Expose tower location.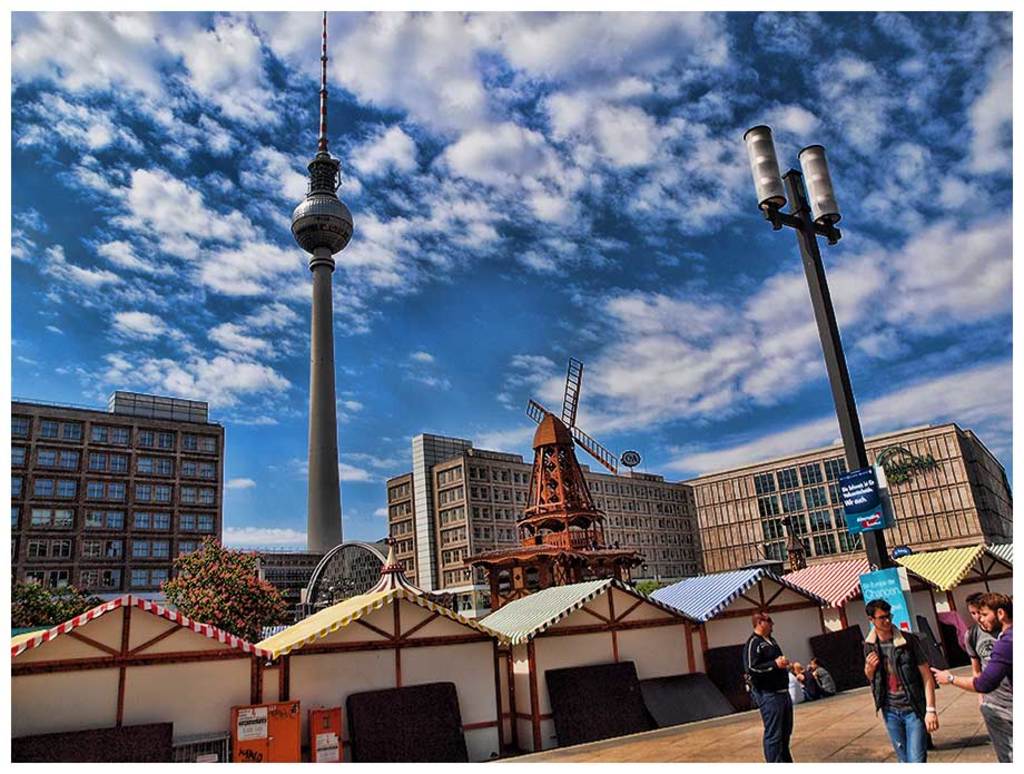
Exposed at region(265, 77, 377, 560).
